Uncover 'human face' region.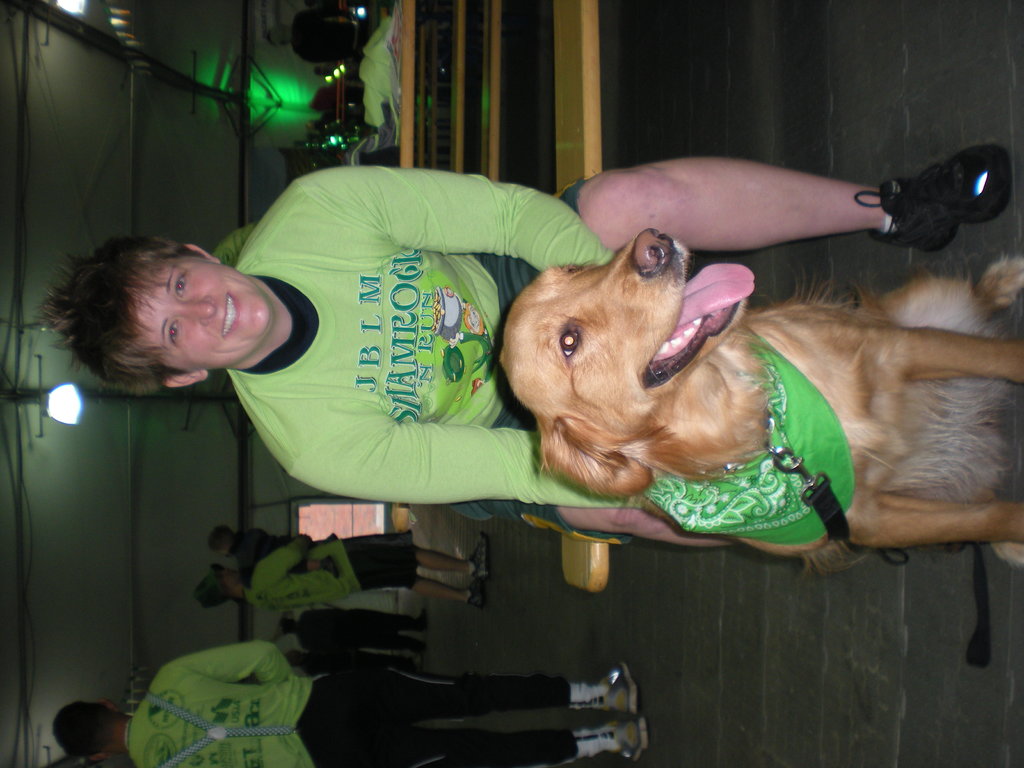
Uncovered: bbox=[220, 564, 241, 579].
